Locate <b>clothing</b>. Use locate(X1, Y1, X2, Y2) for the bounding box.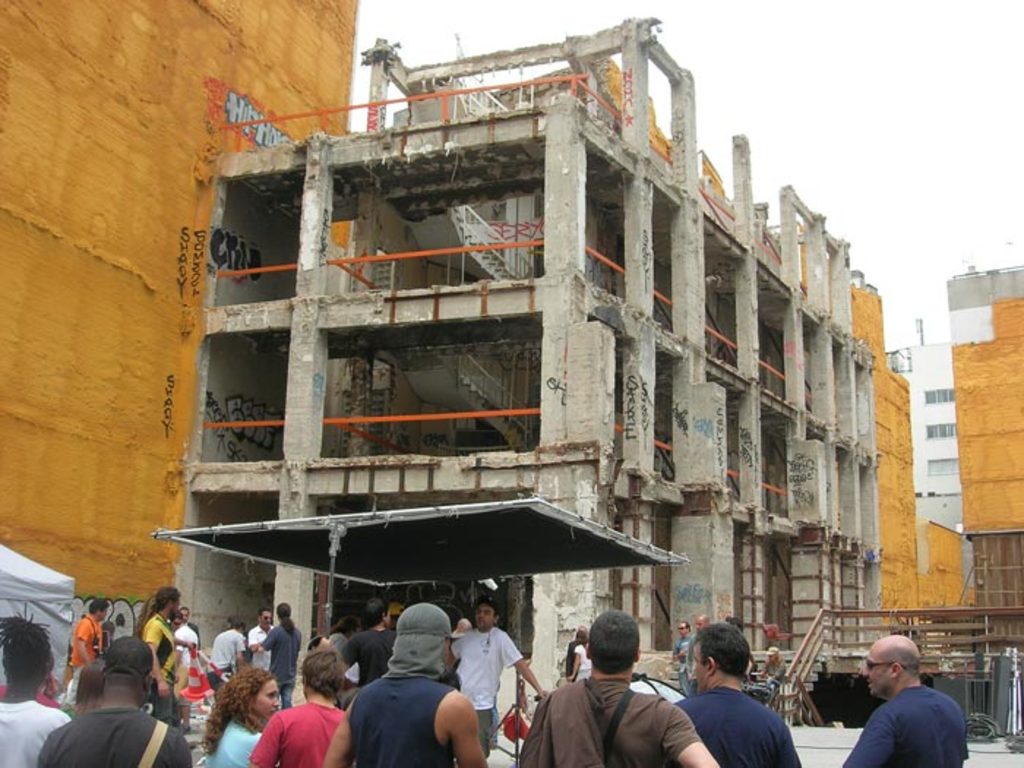
locate(203, 715, 259, 767).
